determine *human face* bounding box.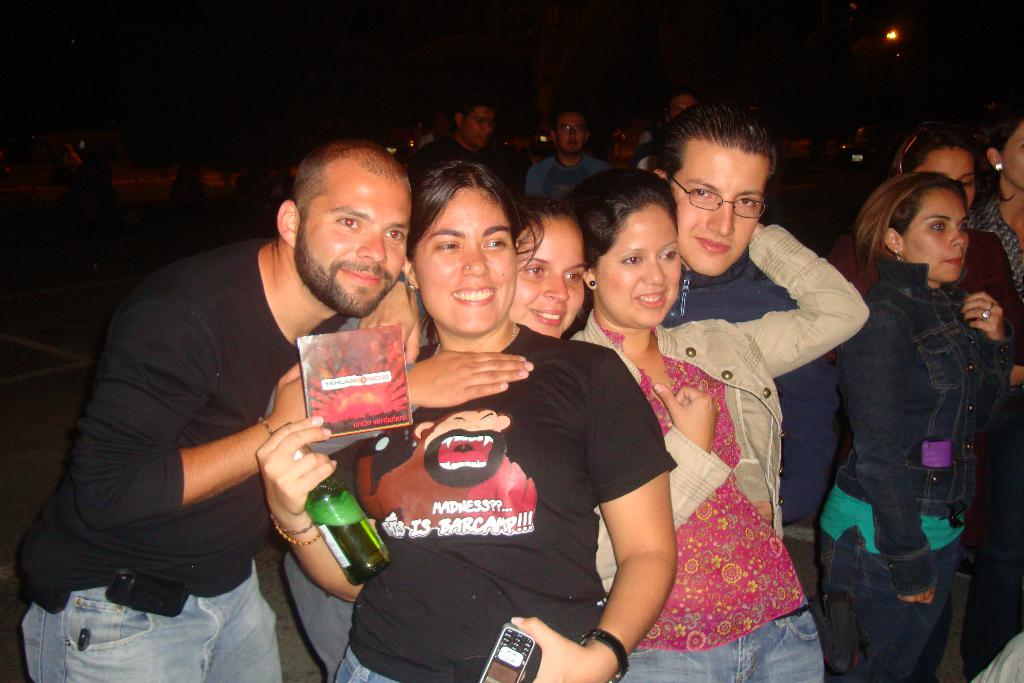
Determined: 293, 177, 410, 313.
